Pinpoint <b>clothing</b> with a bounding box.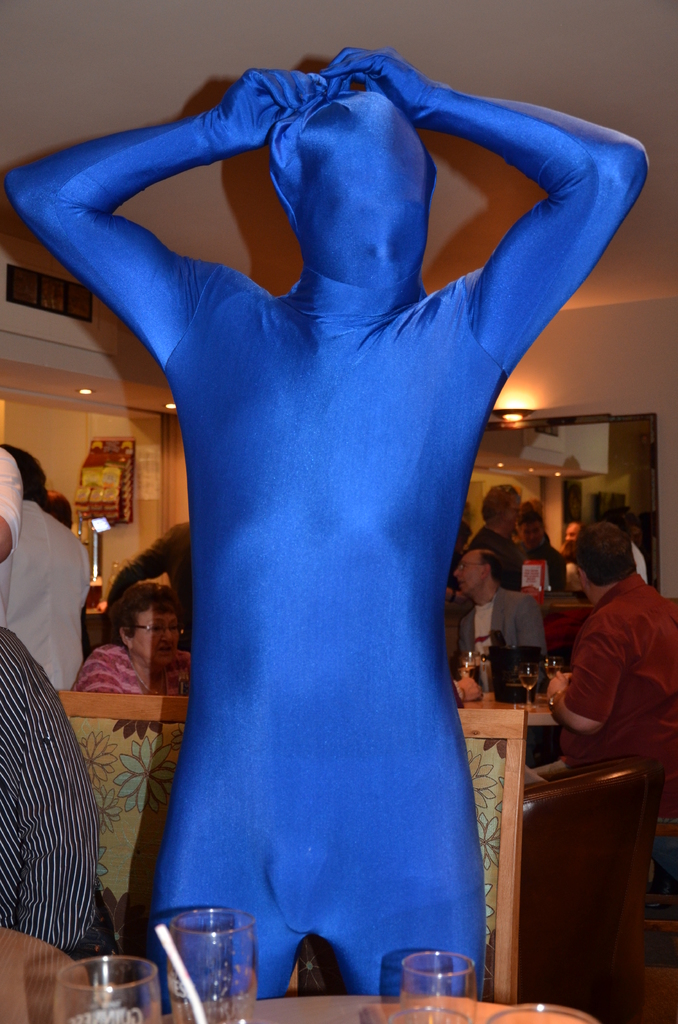
0 630 97 966.
